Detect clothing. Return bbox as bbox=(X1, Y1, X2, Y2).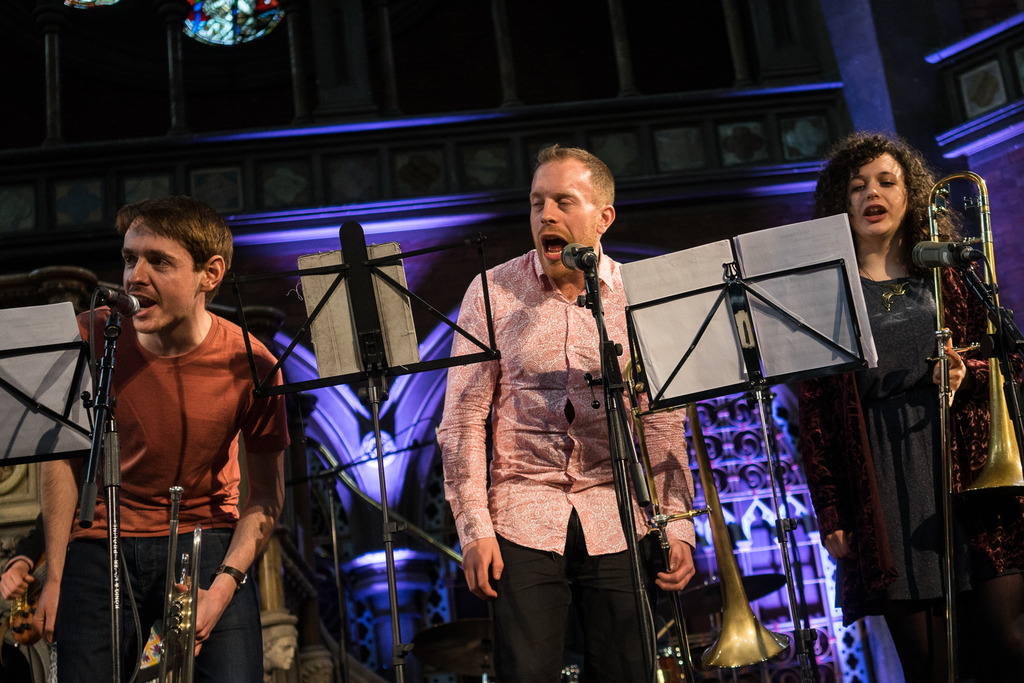
bbox=(800, 274, 1023, 682).
